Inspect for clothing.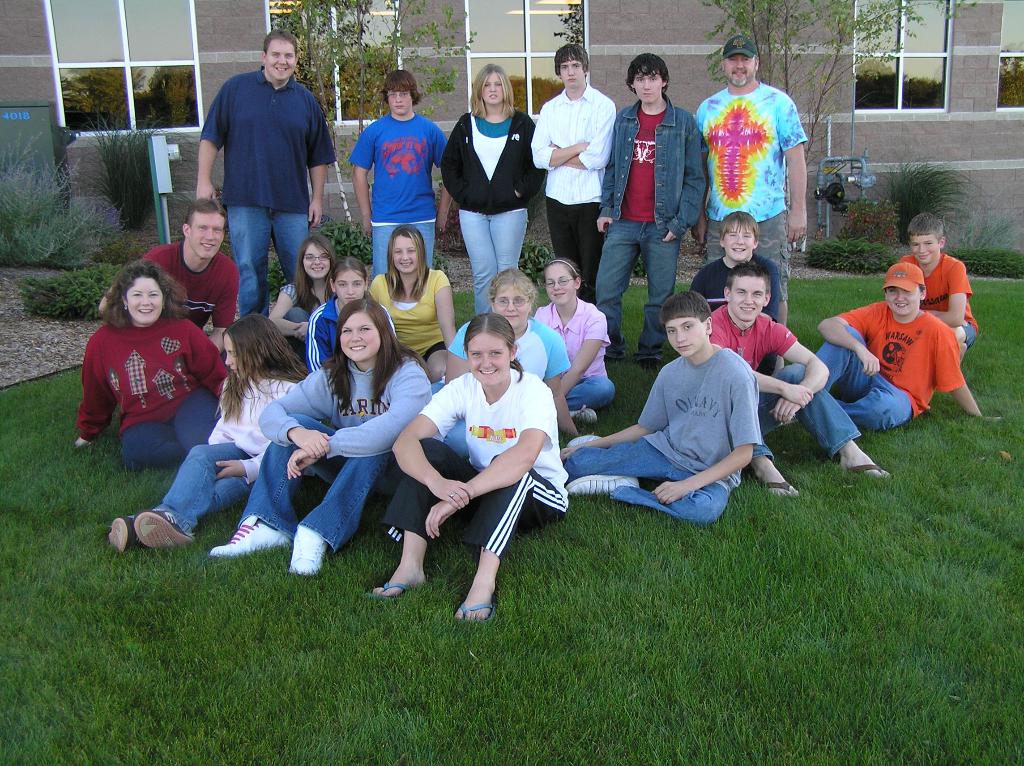
Inspection: locate(71, 309, 228, 457).
